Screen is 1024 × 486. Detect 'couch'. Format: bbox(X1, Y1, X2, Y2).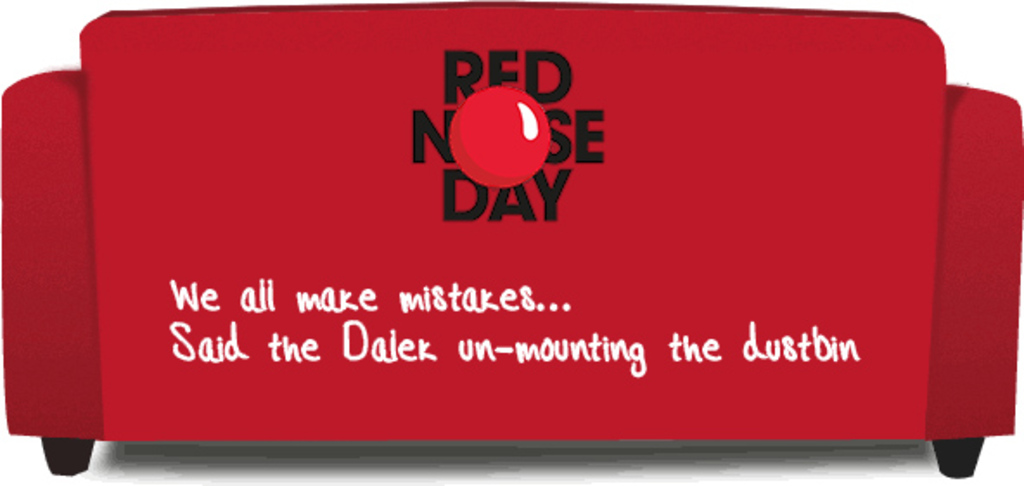
bbox(40, 33, 950, 455).
